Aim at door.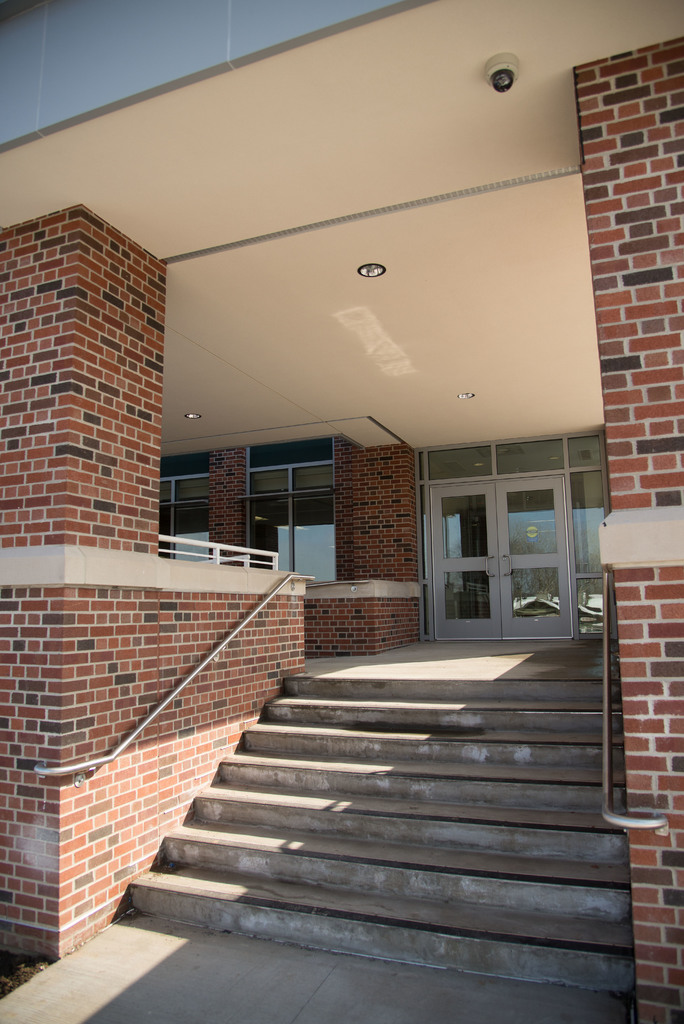
Aimed at 430,461,587,646.
